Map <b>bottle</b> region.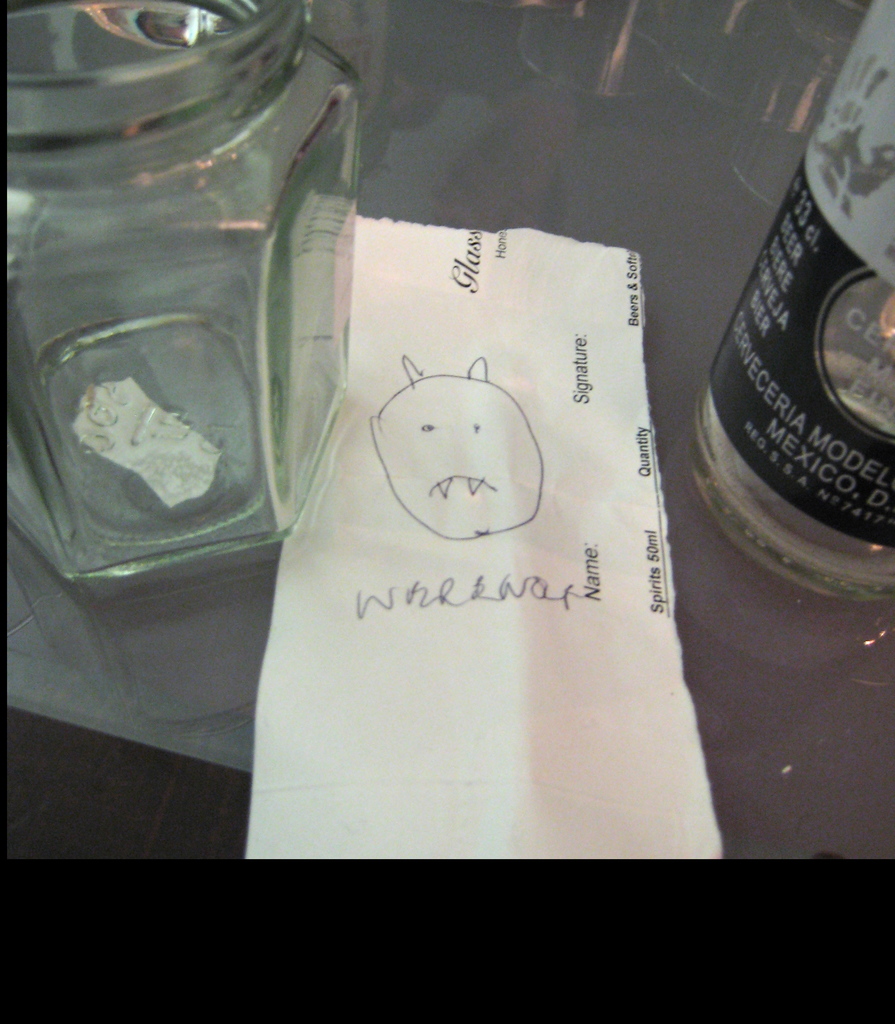
Mapped to l=694, t=1, r=894, b=608.
